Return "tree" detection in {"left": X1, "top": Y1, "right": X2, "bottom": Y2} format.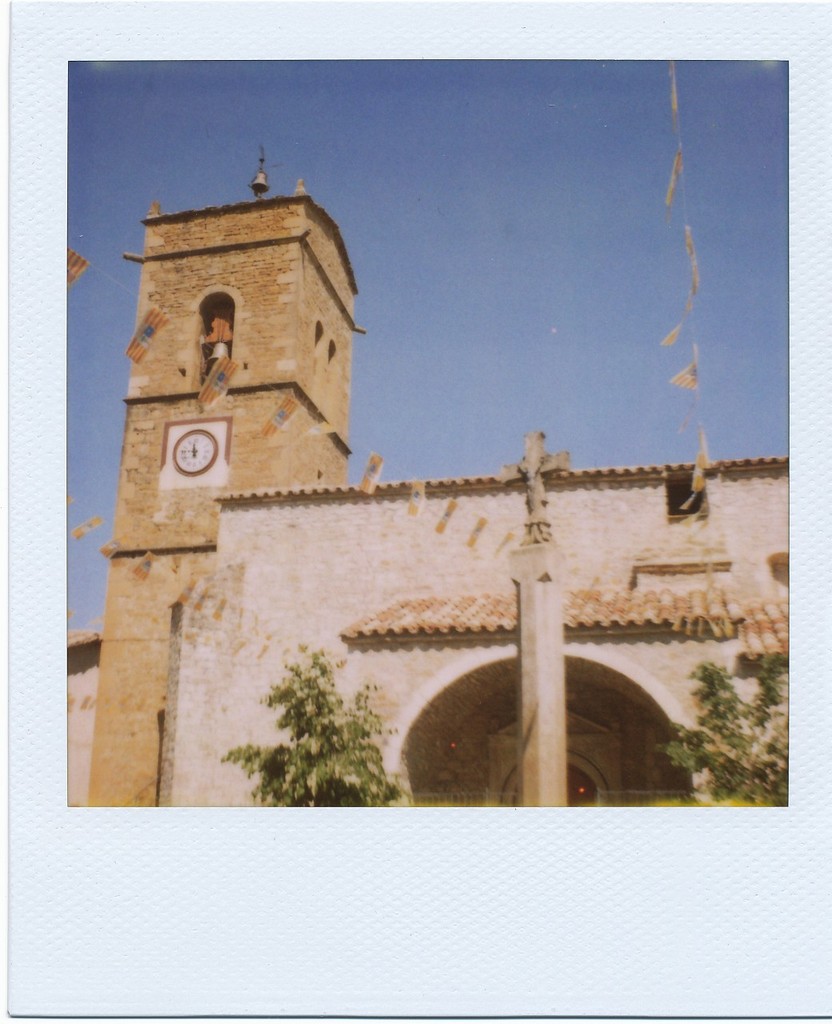
{"left": 655, "top": 649, "right": 791, "bottom": 808}.
